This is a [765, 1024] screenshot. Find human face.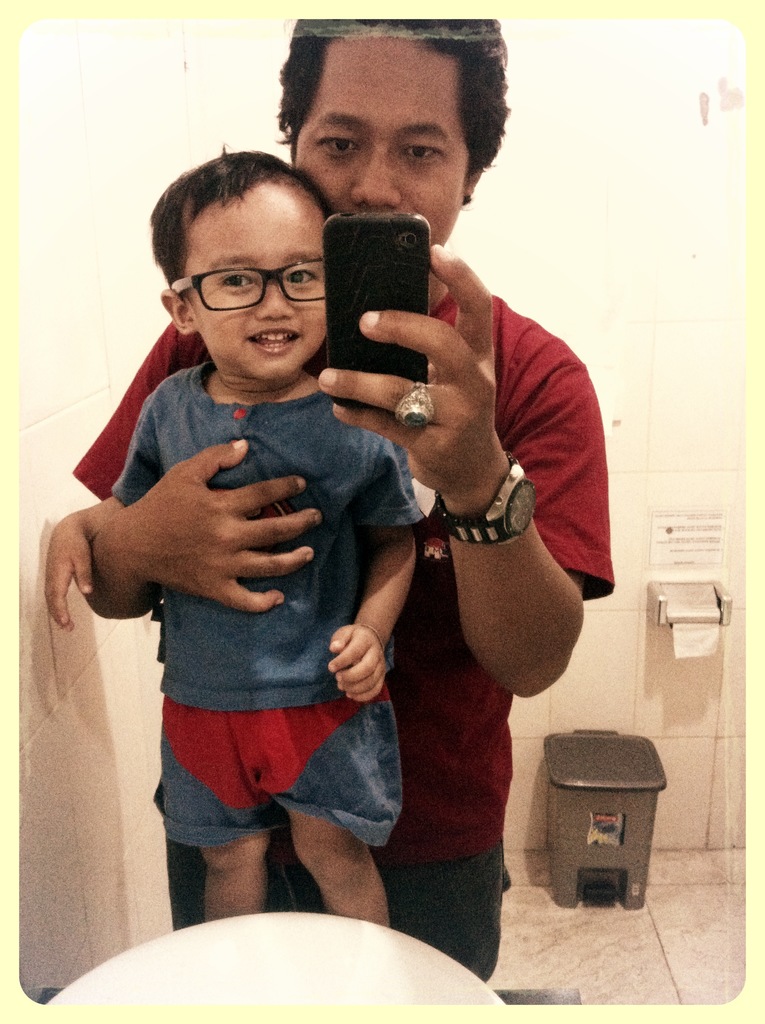
Bounding box: bbox(195, 173, 331, 388).
